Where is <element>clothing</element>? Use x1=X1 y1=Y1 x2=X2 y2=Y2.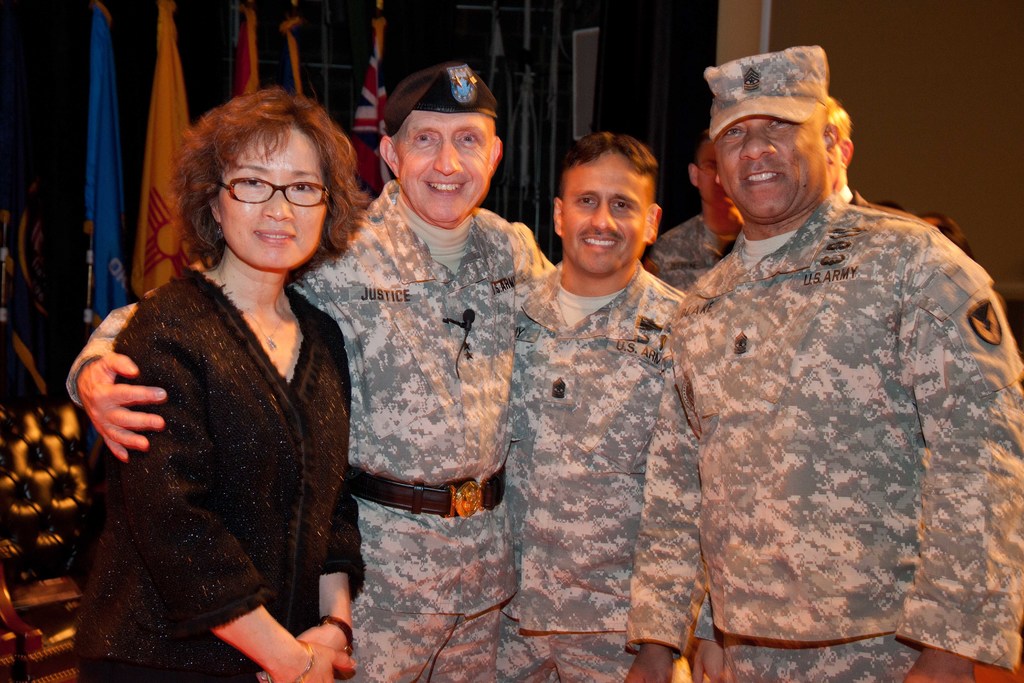
x1=491 y1=259 x2=726 y2=682.
